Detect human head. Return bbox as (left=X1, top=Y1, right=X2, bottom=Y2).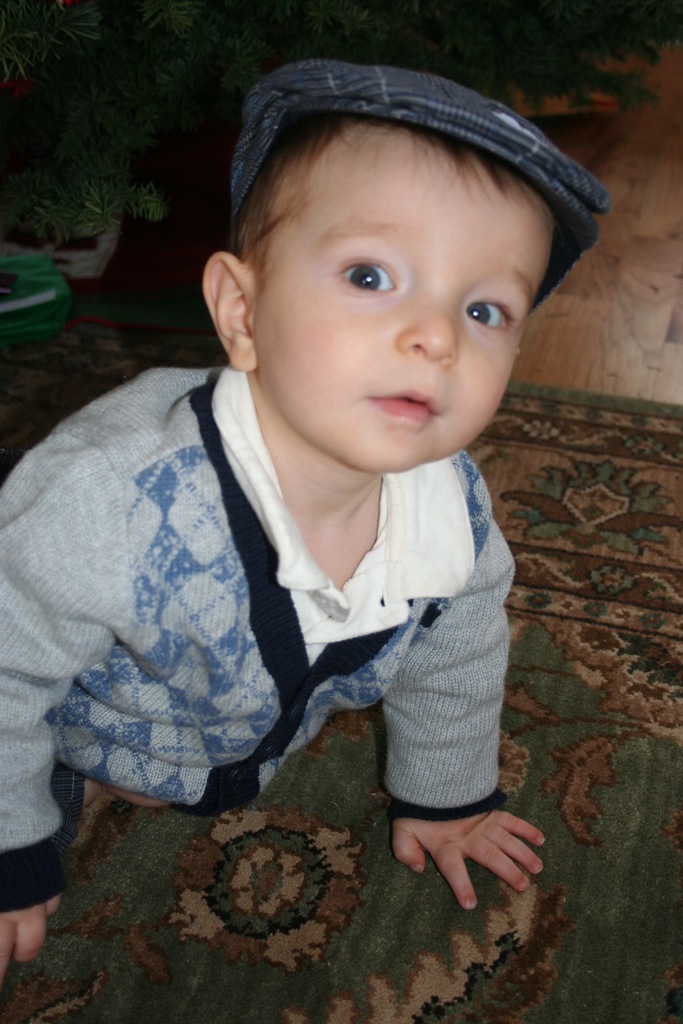
(left=194, top=59, right=591, bottom=436).
